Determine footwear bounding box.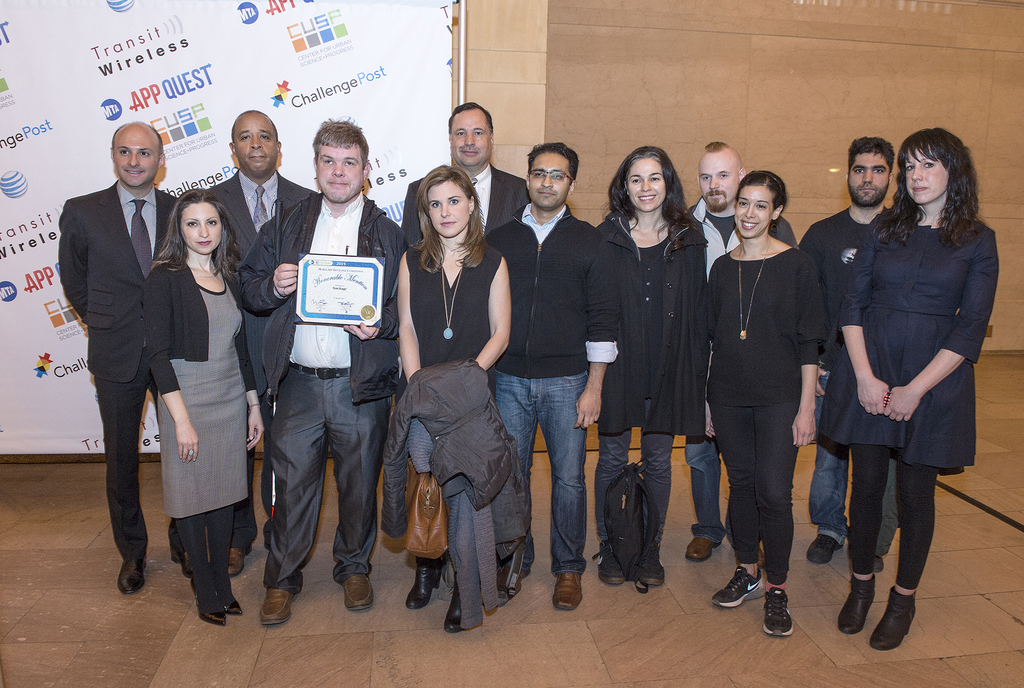
Determined: pyautogui.locateOnScreen(339, 573, 376, 612).
